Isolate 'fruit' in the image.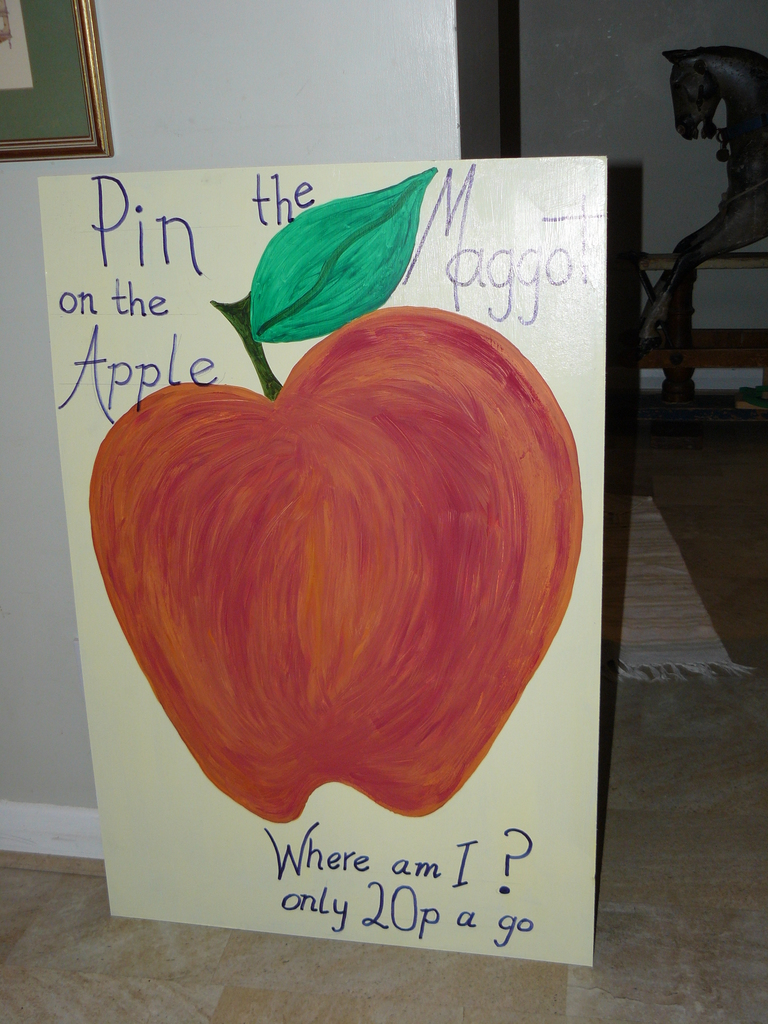
Isolated region: x1=83, y1=289, x2=583, y2=829.
